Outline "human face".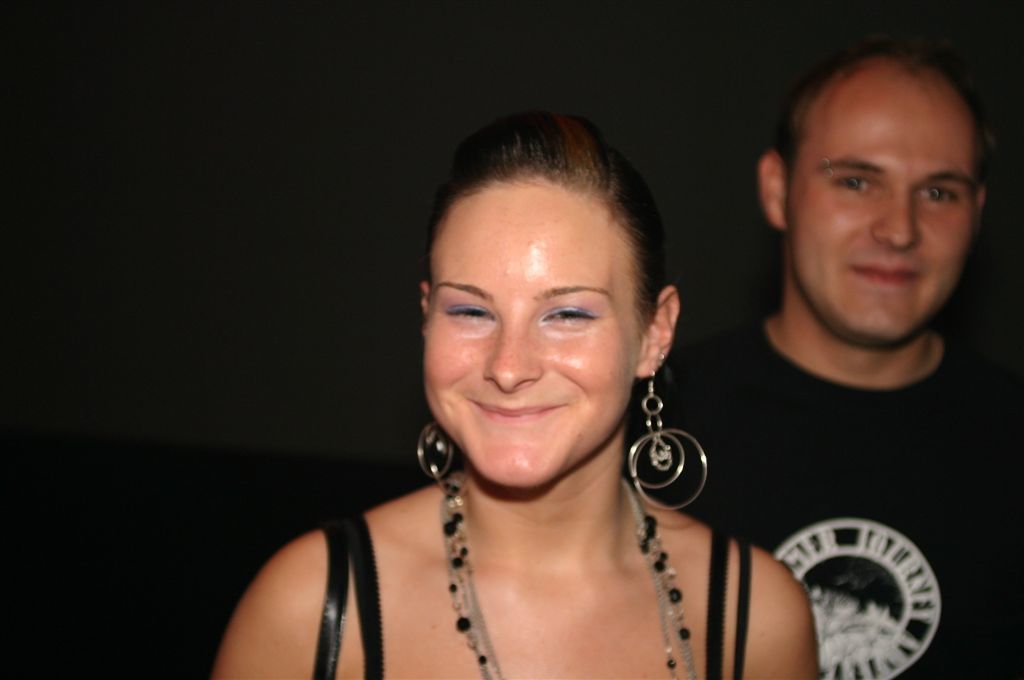
Outline: bbox=(786, 62, 972, 346).
